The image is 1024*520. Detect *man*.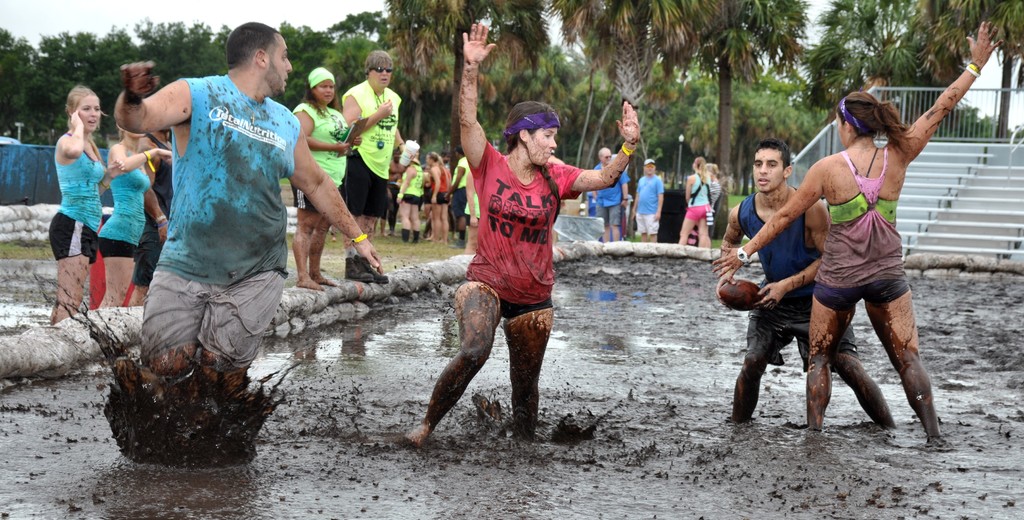
Detection: locate(341, 49, 405, 282).
